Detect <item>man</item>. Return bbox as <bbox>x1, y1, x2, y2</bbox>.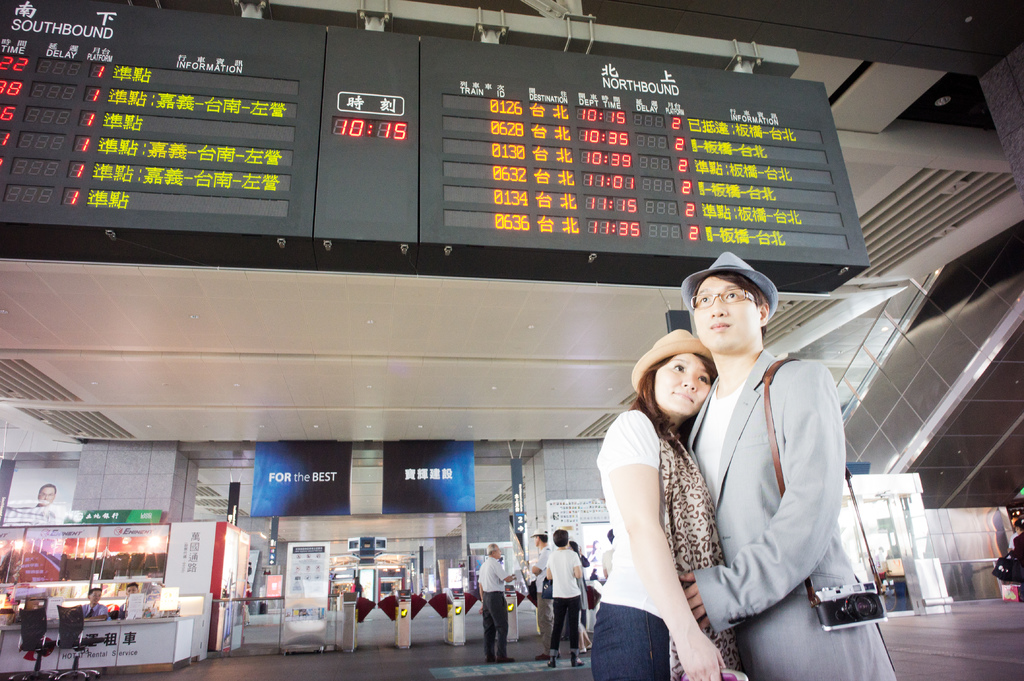
<bbox>116, 575, 150, 625</bbox>.
